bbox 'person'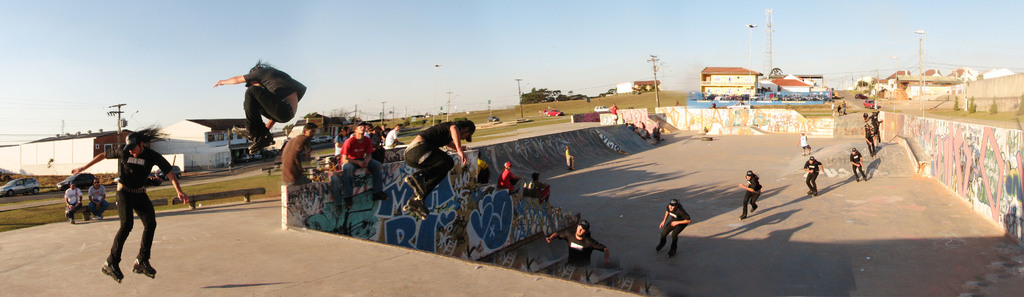
(863, 118, 871, 156)
